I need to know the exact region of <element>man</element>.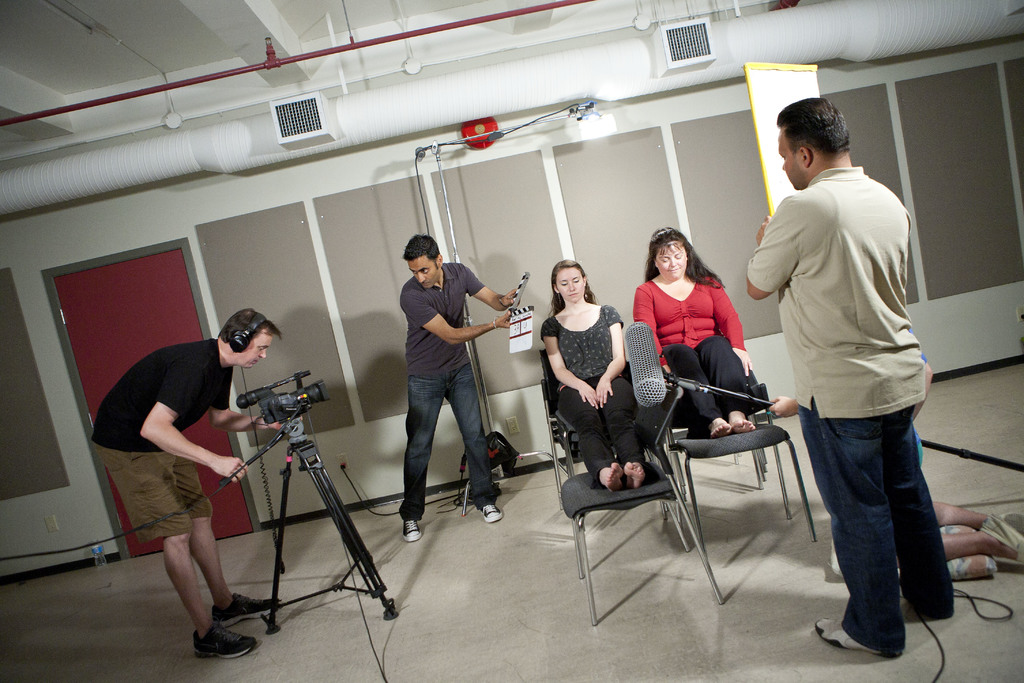
Region: Rect(750, 76, 945, 638).
